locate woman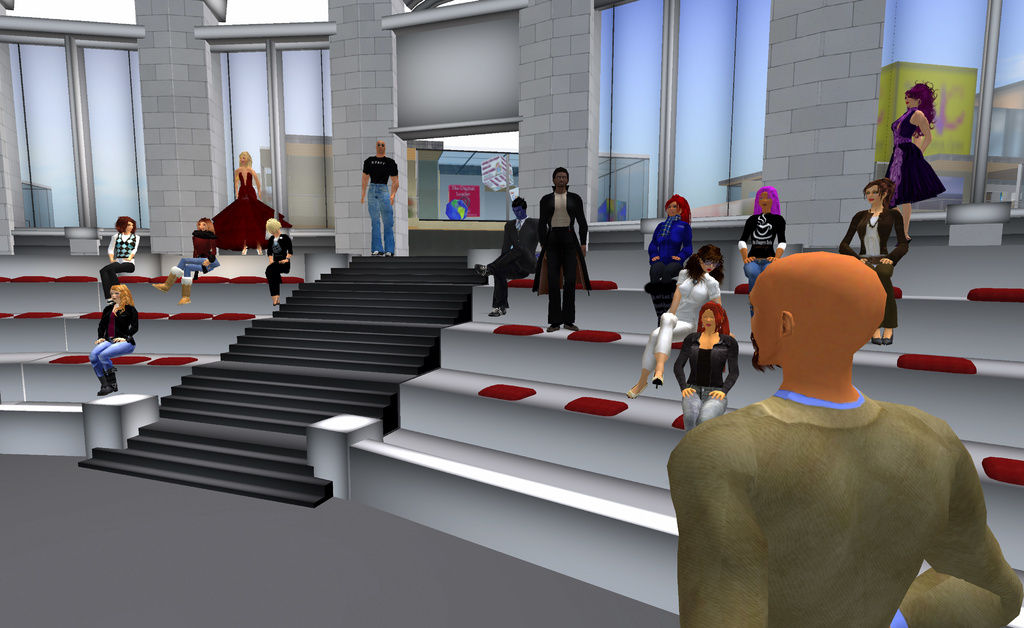
<bbox>623, 243, 725, 399</bbox>
